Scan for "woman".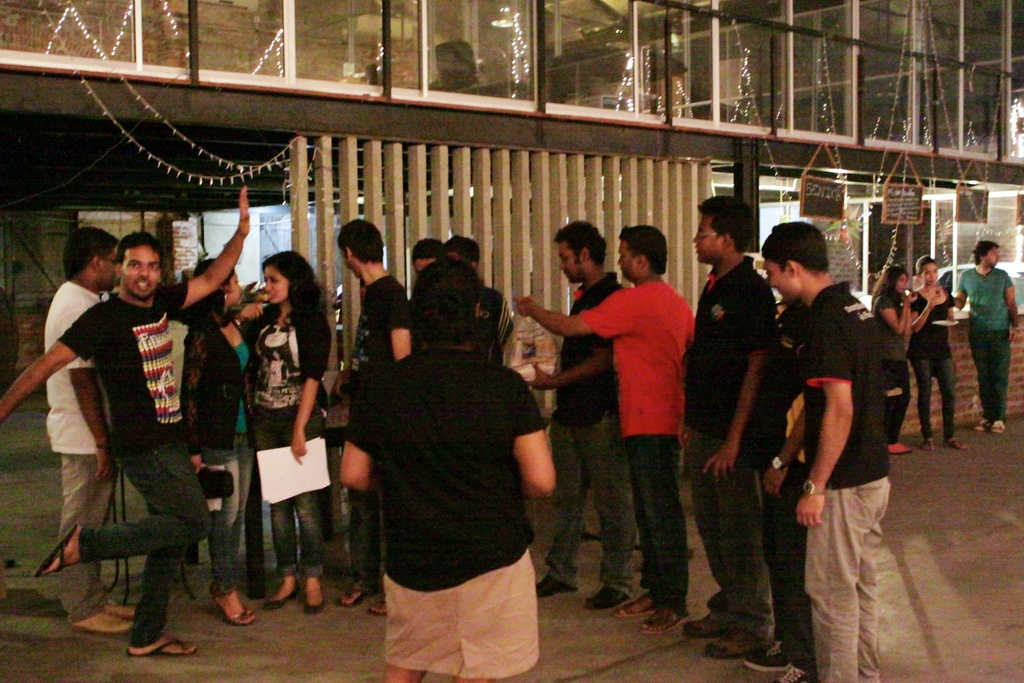
Scan result: 904/257/968/456.
